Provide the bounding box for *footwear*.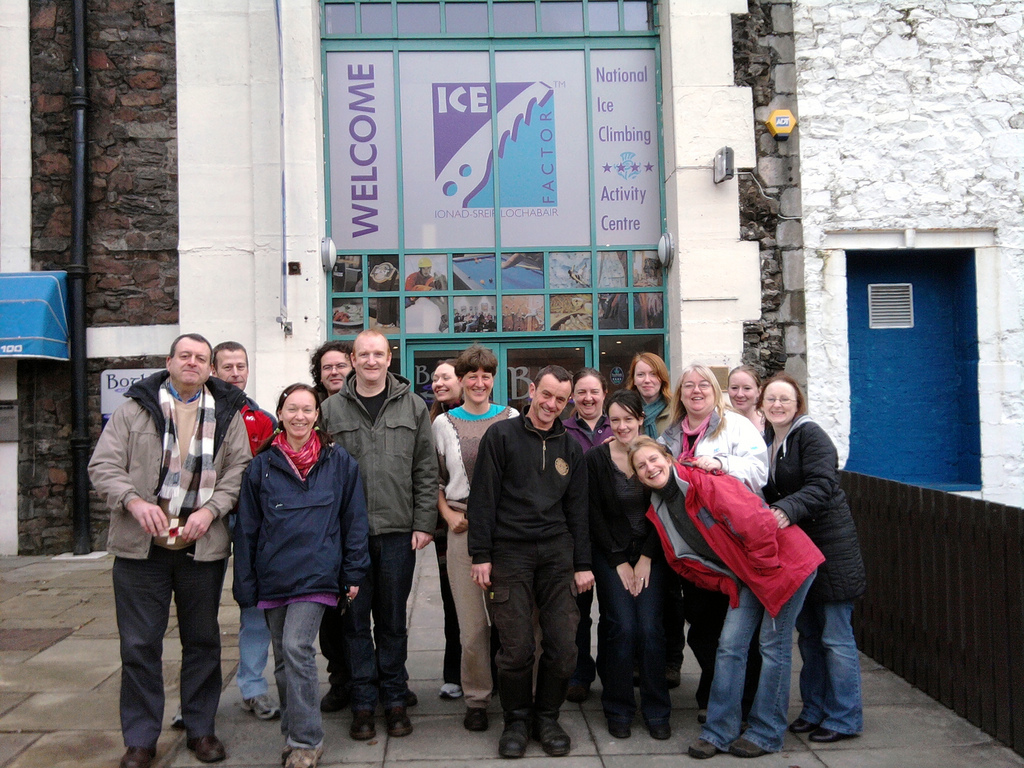
[726, 735, 767, 758].
